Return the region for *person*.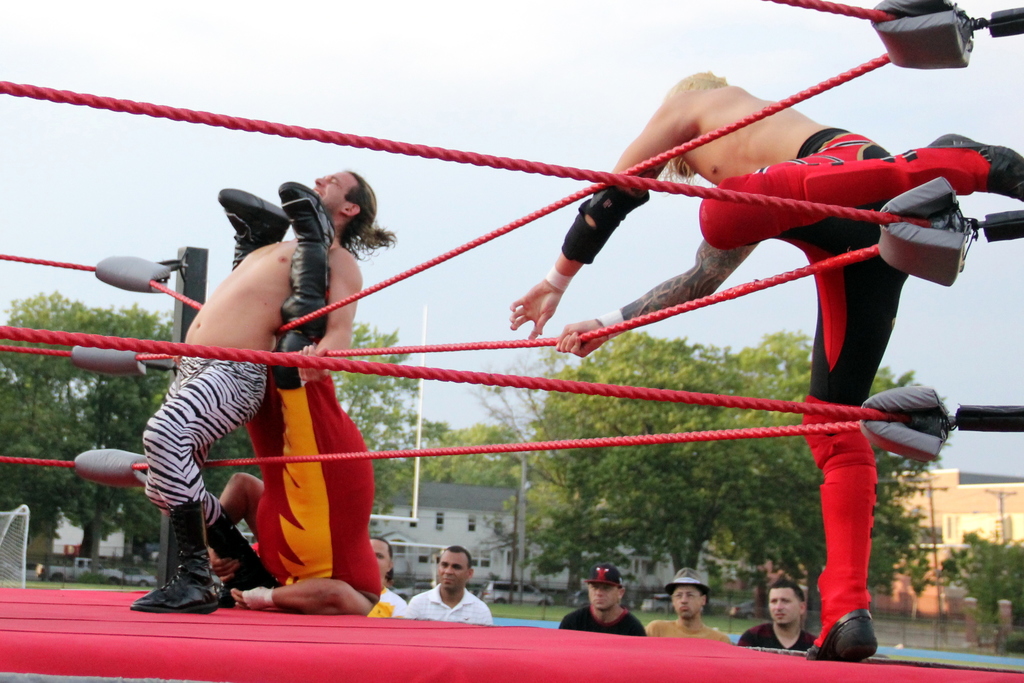
{"left": 368, "top": 536, "right": 404, "bottom": 620}.
